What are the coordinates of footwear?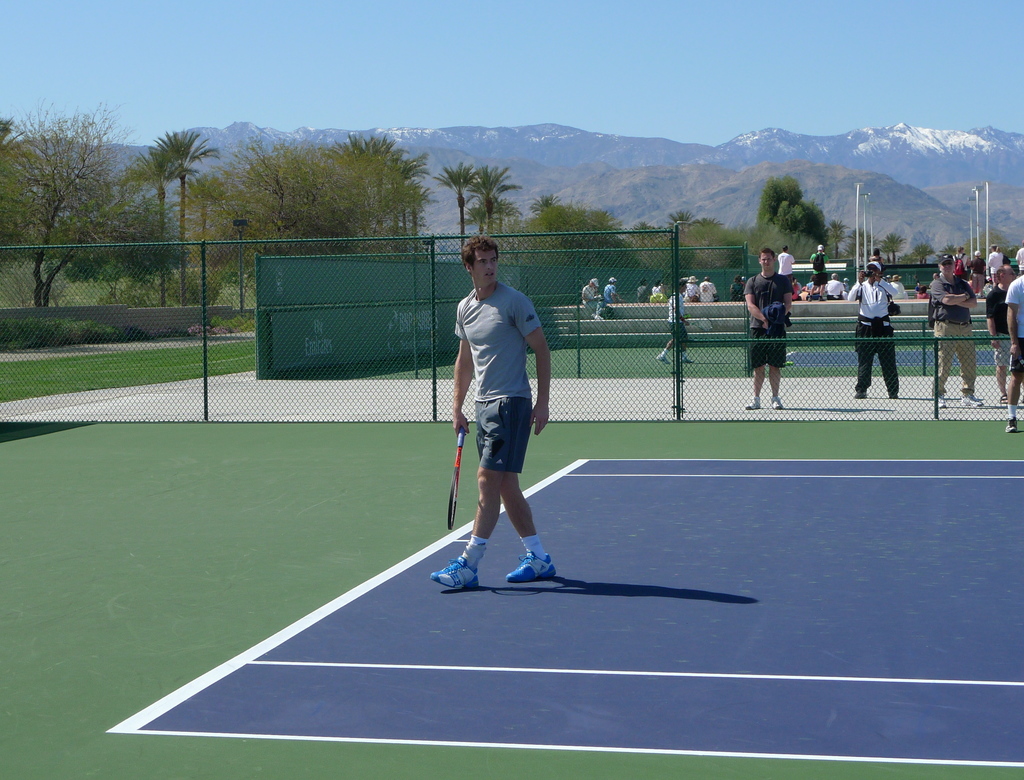
{"x1": 935, "y1": 394, "x2": 948, "y2": 410}.
